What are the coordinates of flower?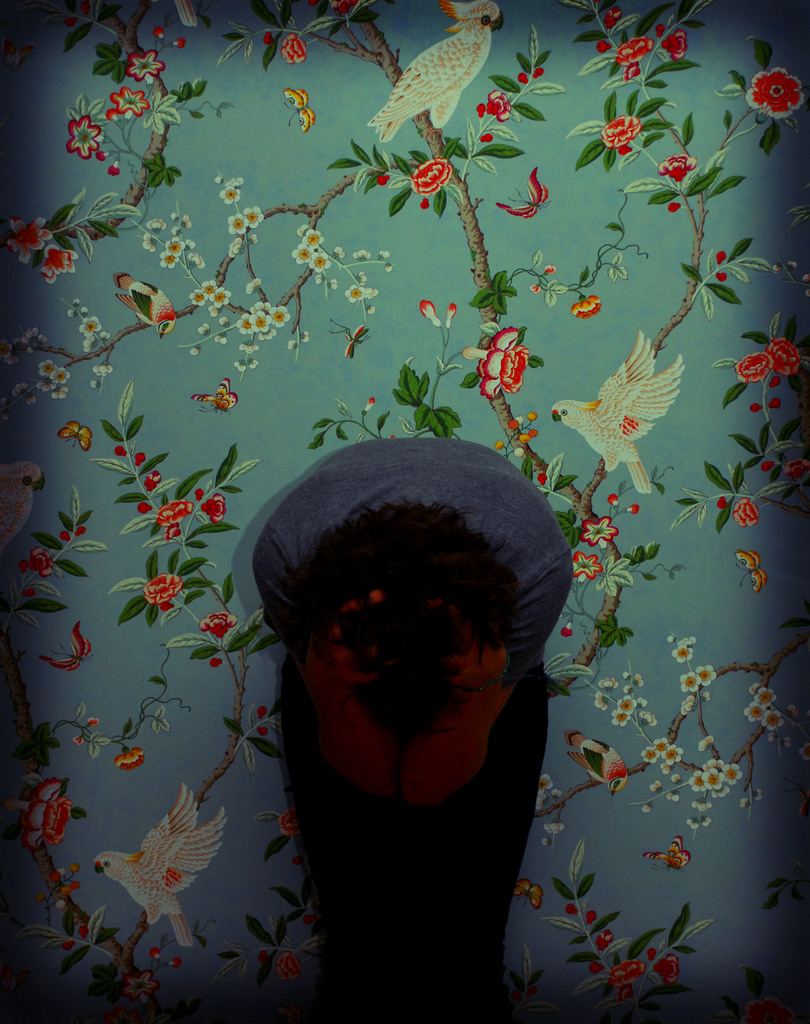
{"left": 106, "top": 88, "right": 149, "bottom": 120}.
